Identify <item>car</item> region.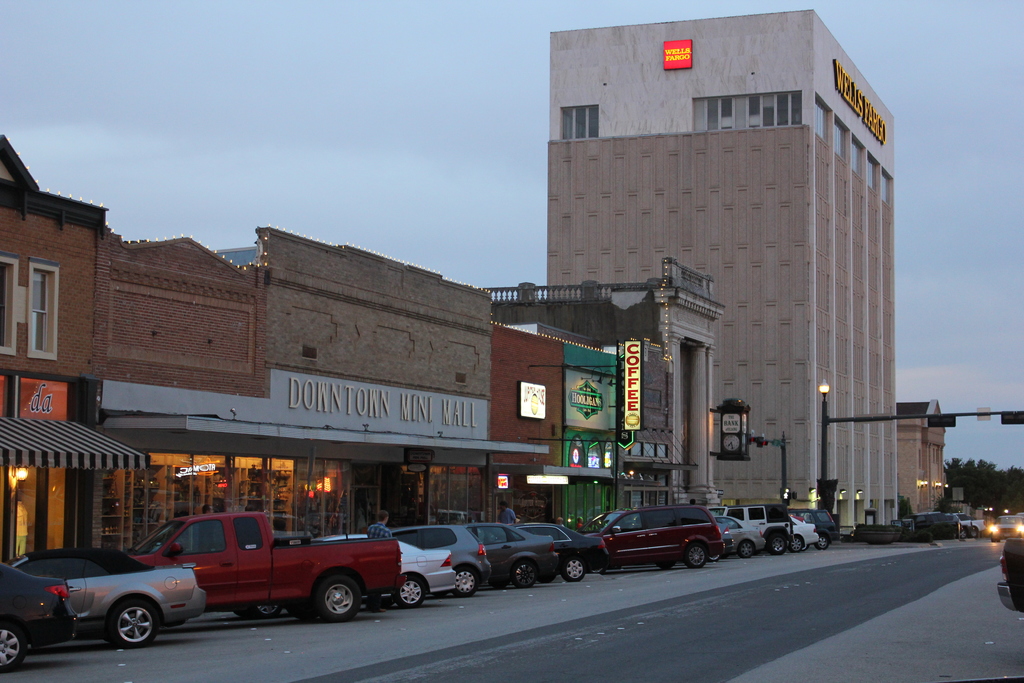
Region: crop(476, 522, 563, 595).
